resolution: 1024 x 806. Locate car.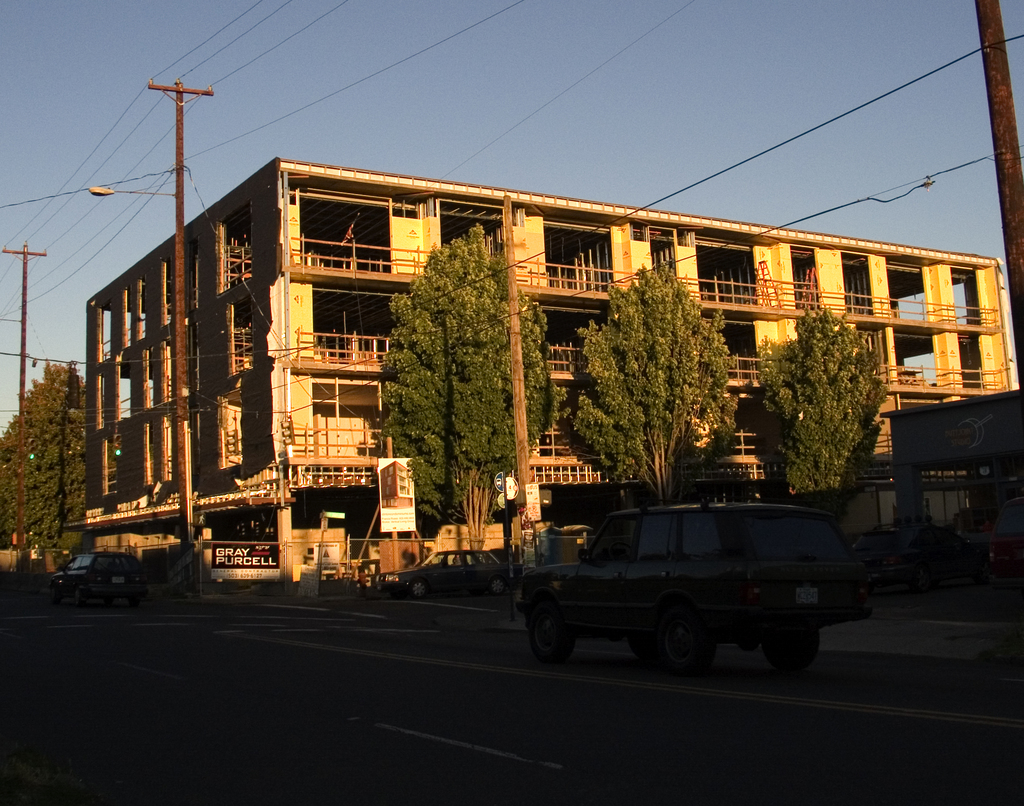
[left=511, top=491, right=867, bottom=688].
